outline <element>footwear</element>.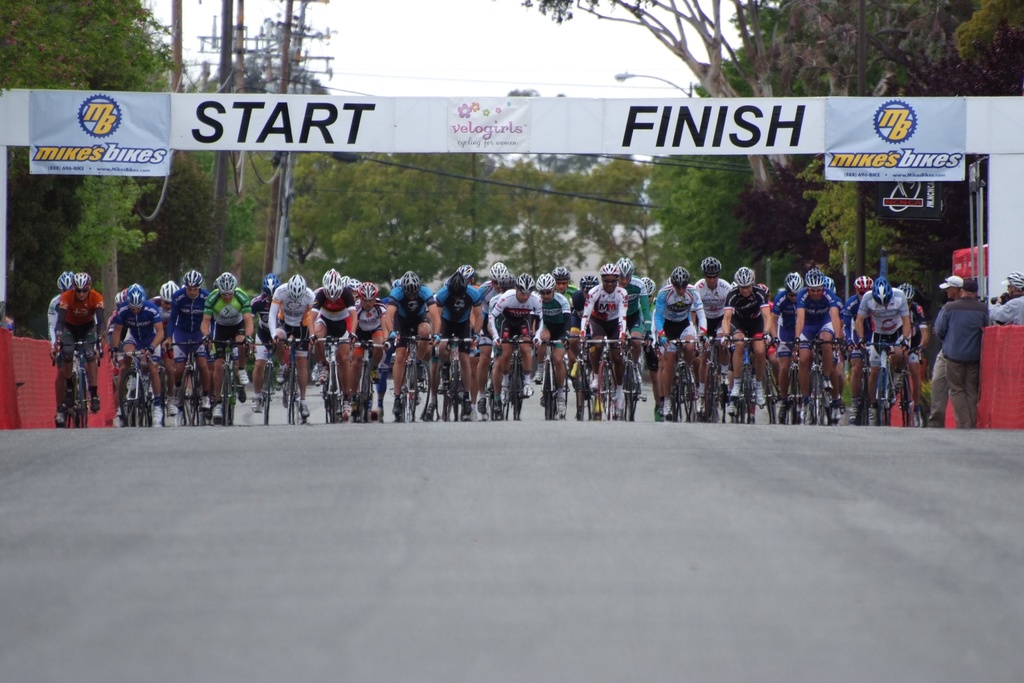
Outline: <box>309,367,319,381</box>.
